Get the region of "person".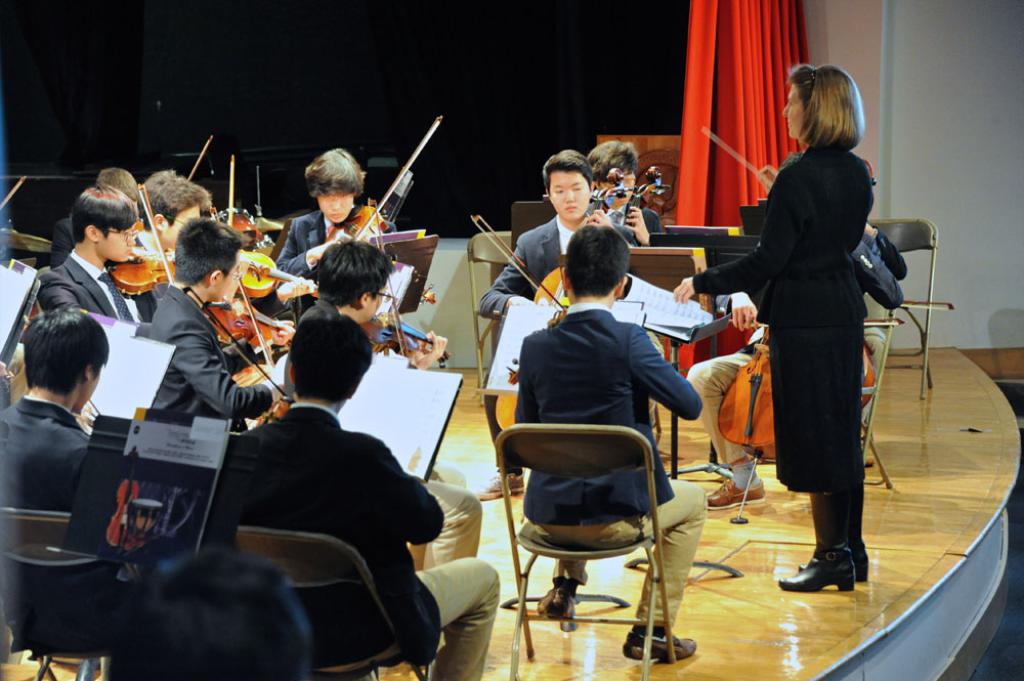
box(218, 297, 504, 680).
